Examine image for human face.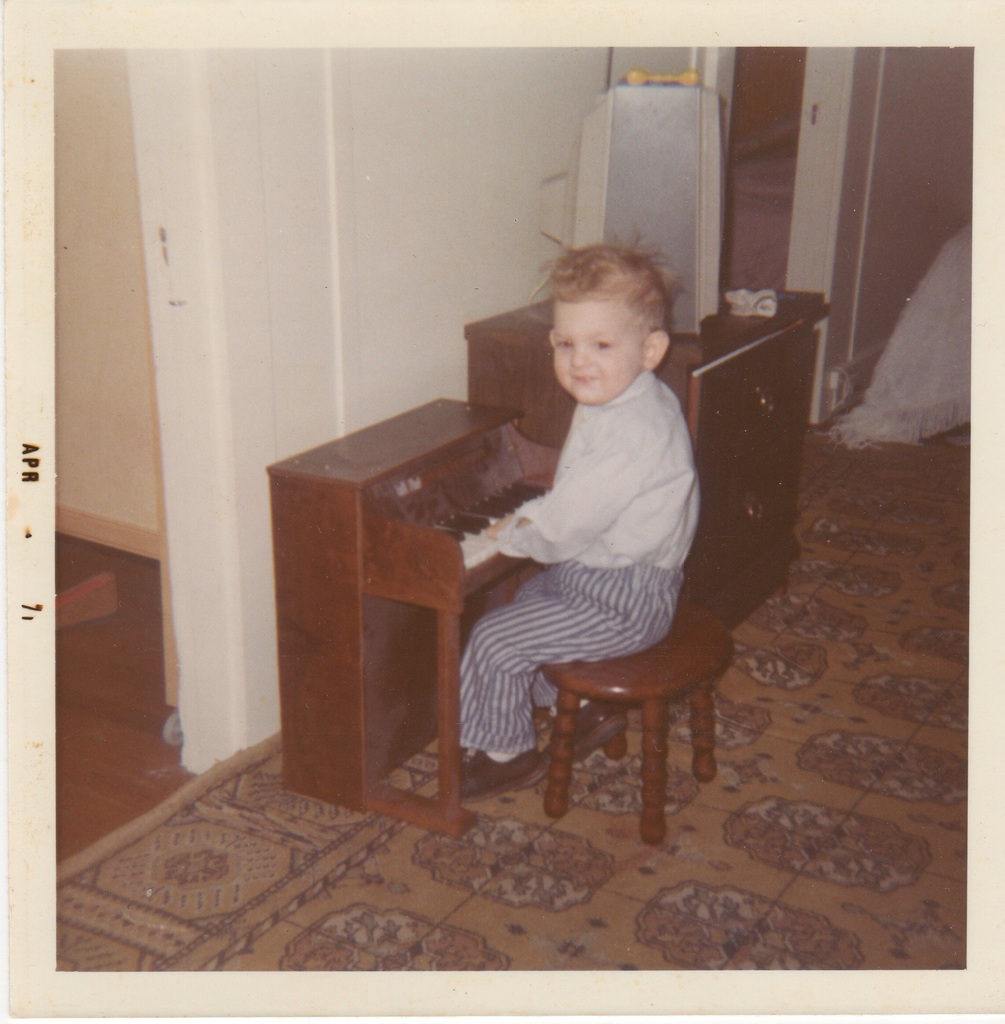
Examination result: select_region(554, 300, 640, 401).
